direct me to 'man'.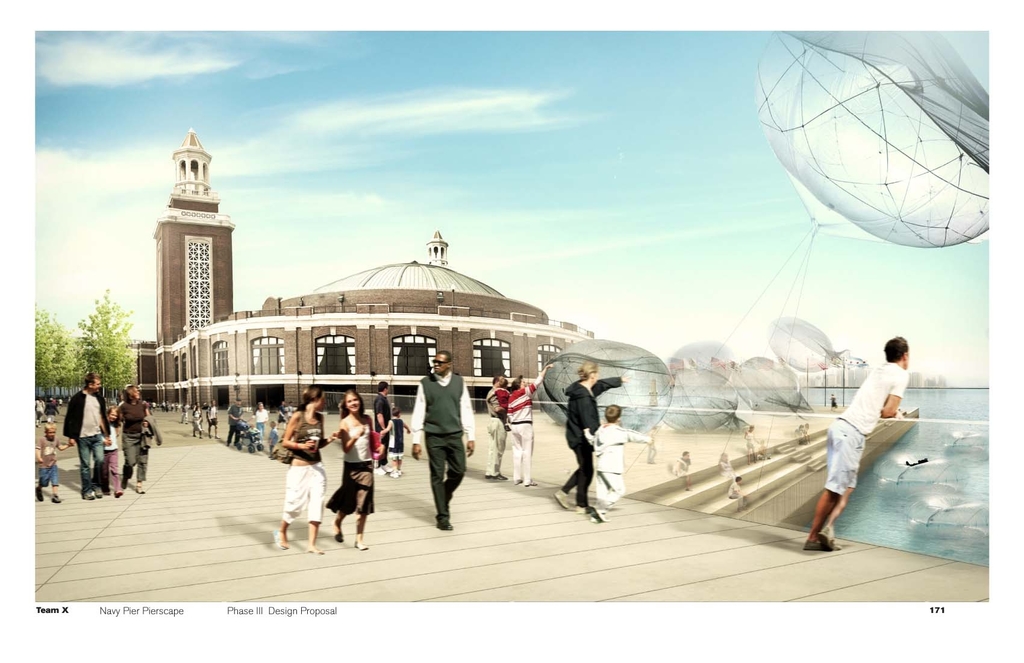
Direction: BBox(226, 396, 245, 447).
